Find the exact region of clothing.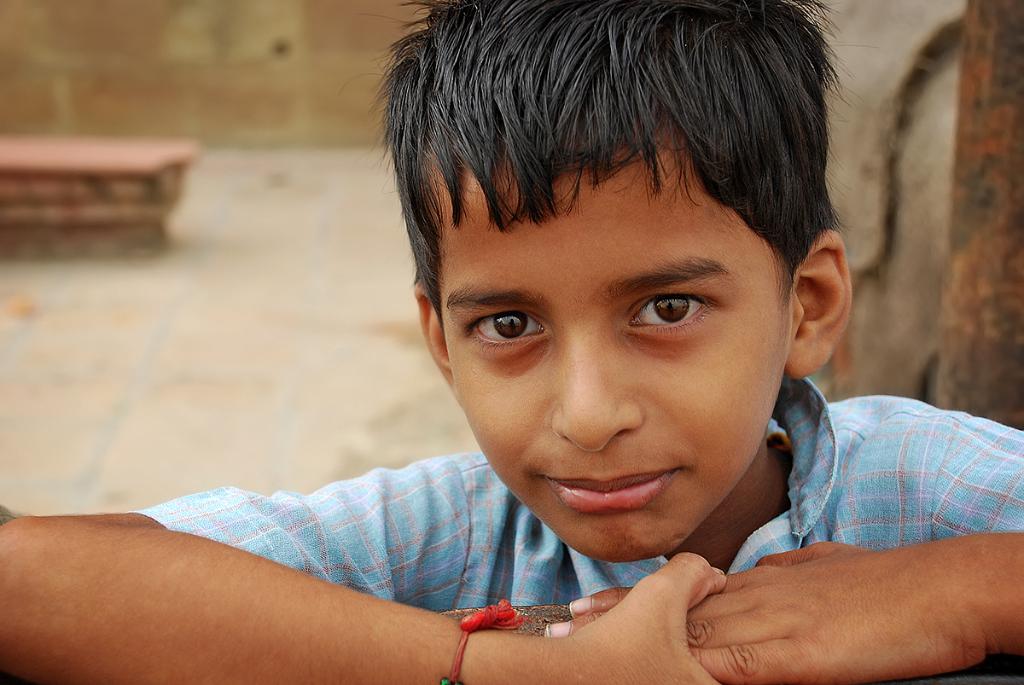
Exact region: region(180, 374, 1023, 645).
